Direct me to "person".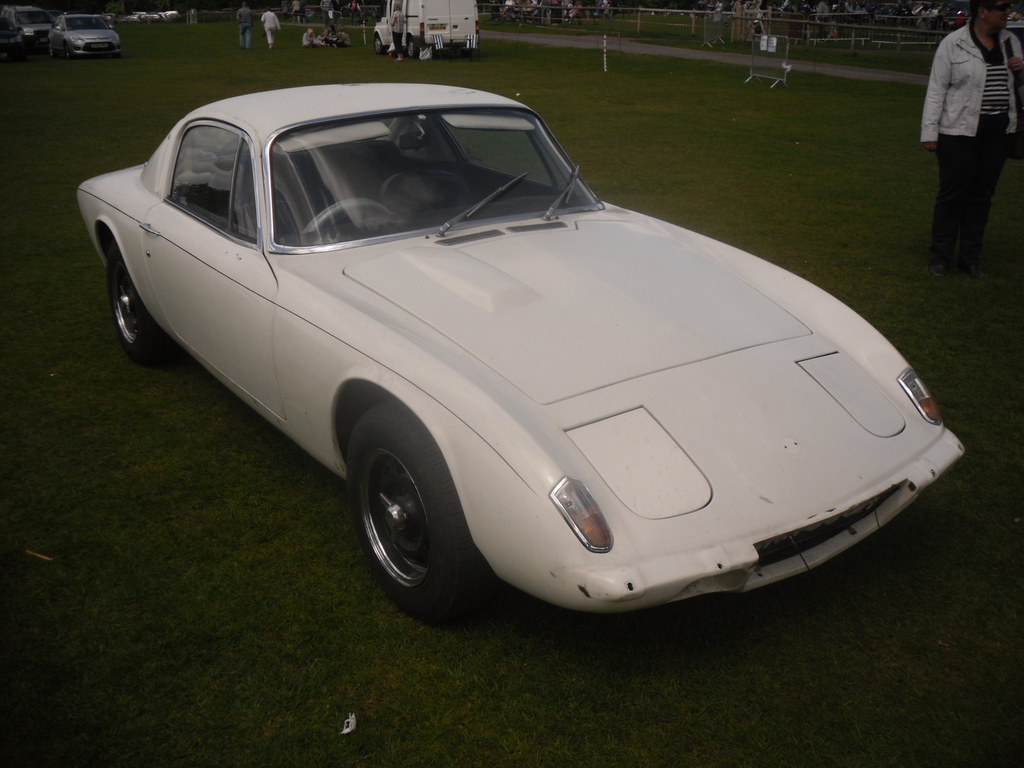
Direction: rect(921, 0, 1023, 300).
